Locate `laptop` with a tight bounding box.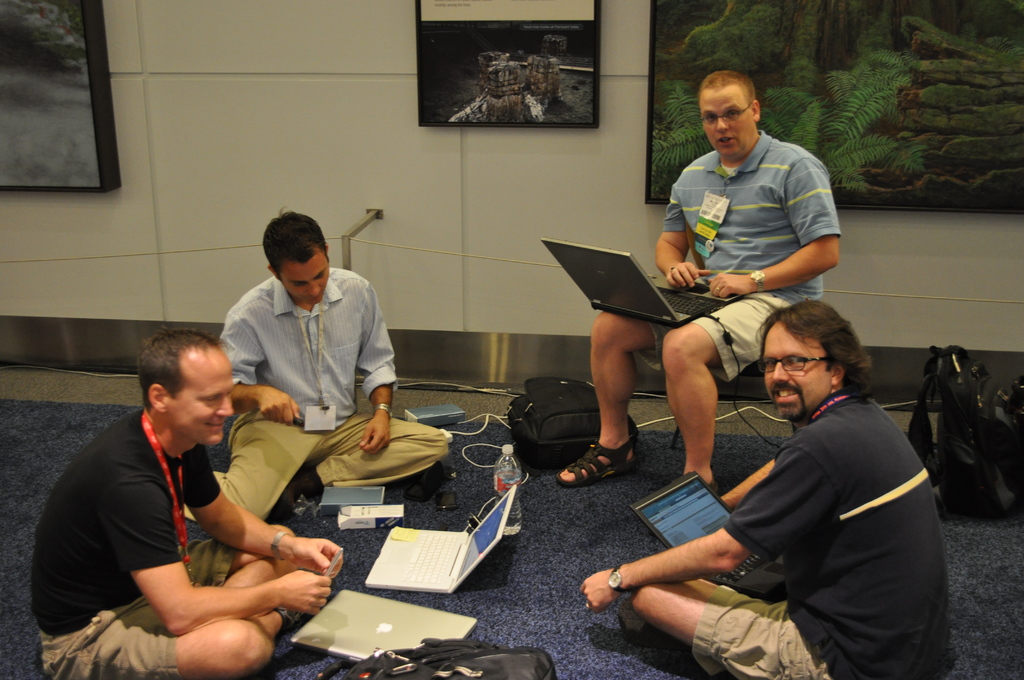
(x1=291, y1=592, x2=477, y2=660).
